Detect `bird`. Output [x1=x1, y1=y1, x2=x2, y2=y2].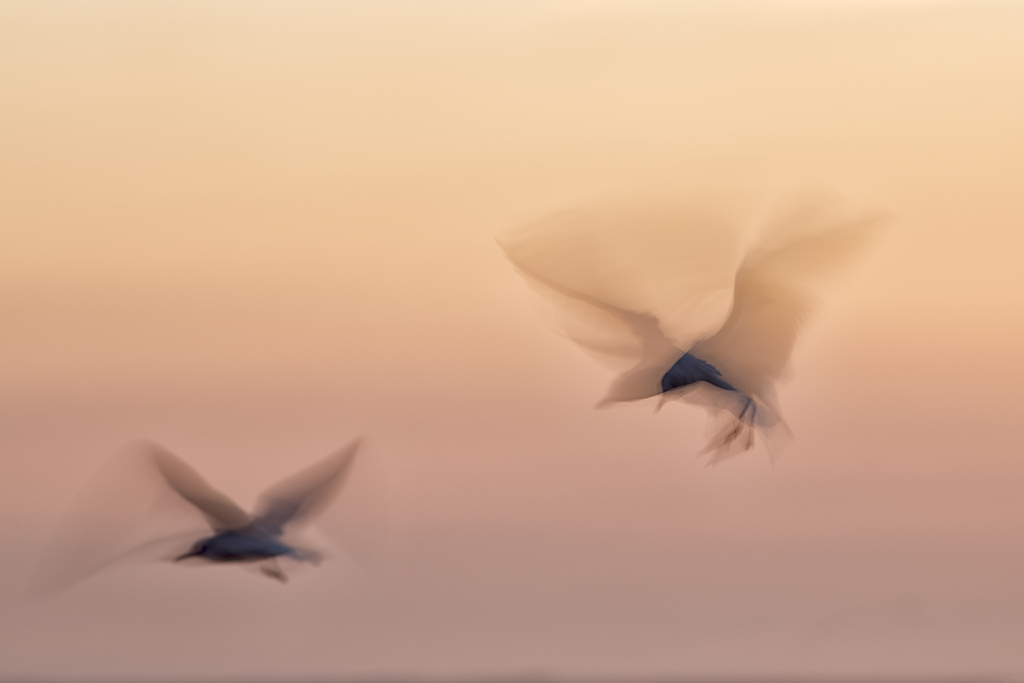
[x1=132, y1=436, x2=370, y2=582].
